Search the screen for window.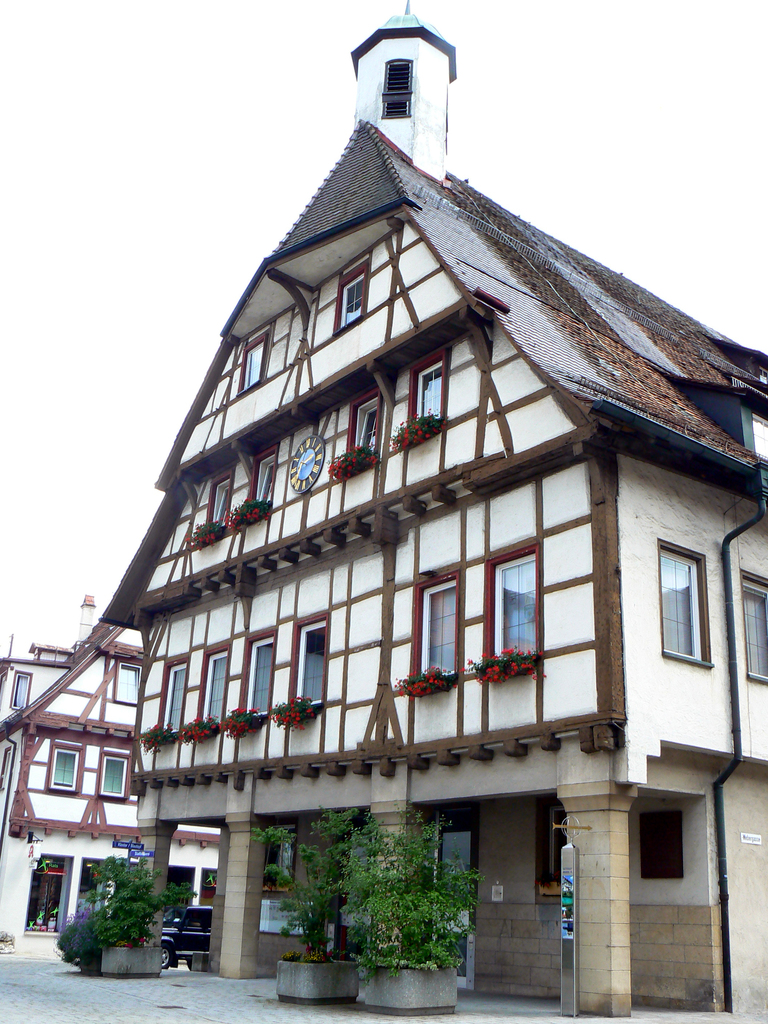
Found at (102, 758, 133, 794).
